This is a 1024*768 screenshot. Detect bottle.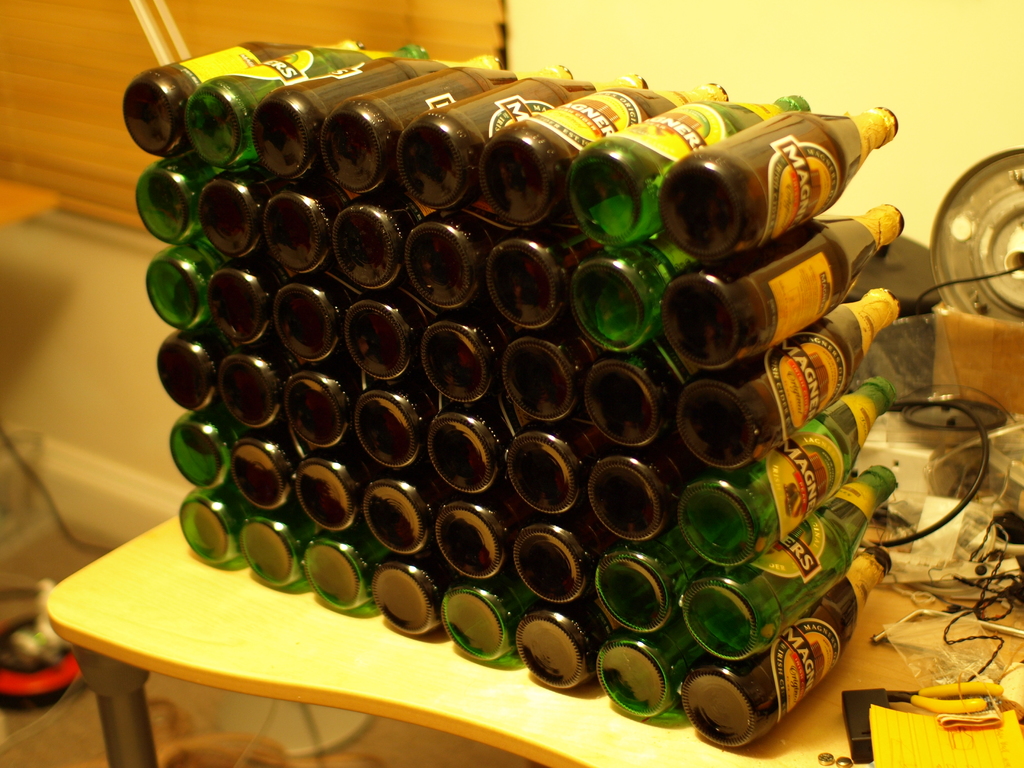
box=[391, 68, 644, 203].
